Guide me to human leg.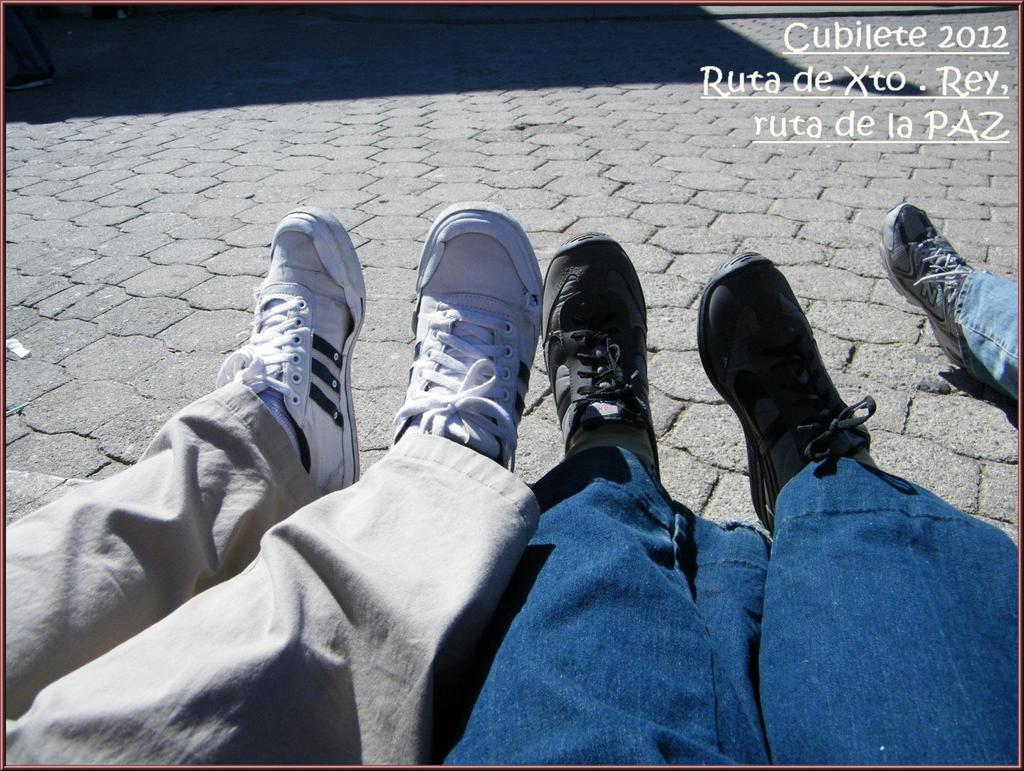
Guidance: <region>883, 201, 1023, 419</region>.
